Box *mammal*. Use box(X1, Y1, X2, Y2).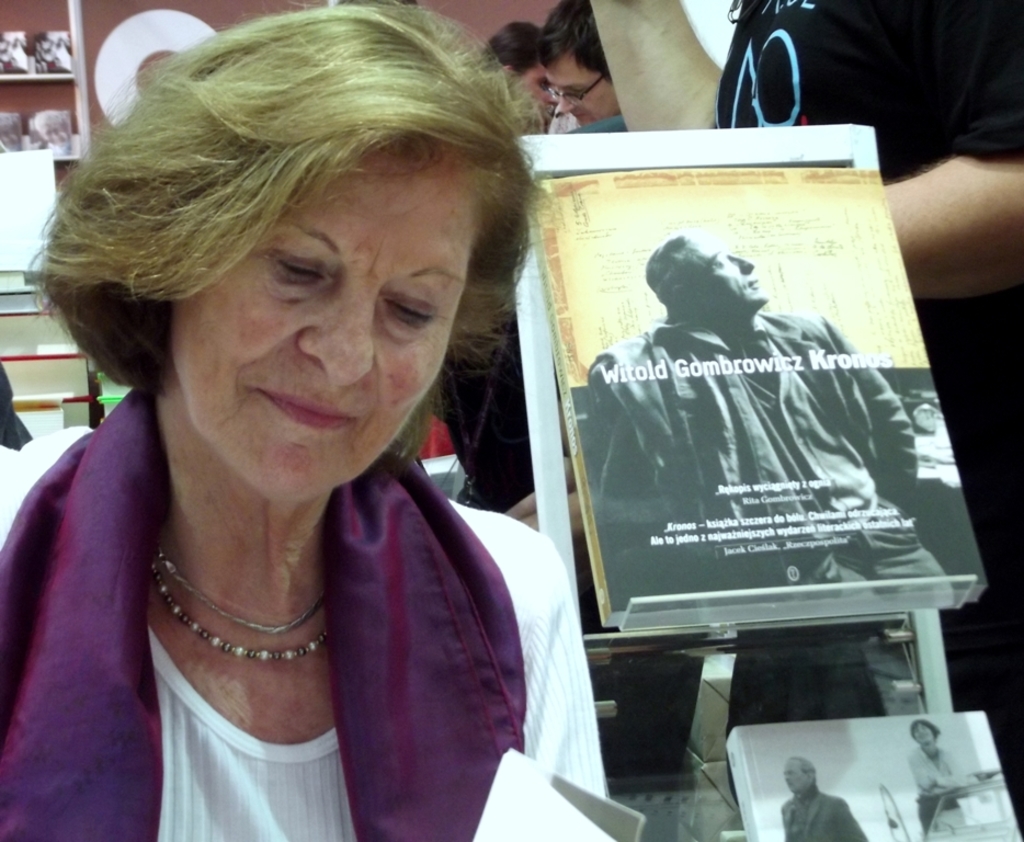
box(782, 756, 871, 841).
